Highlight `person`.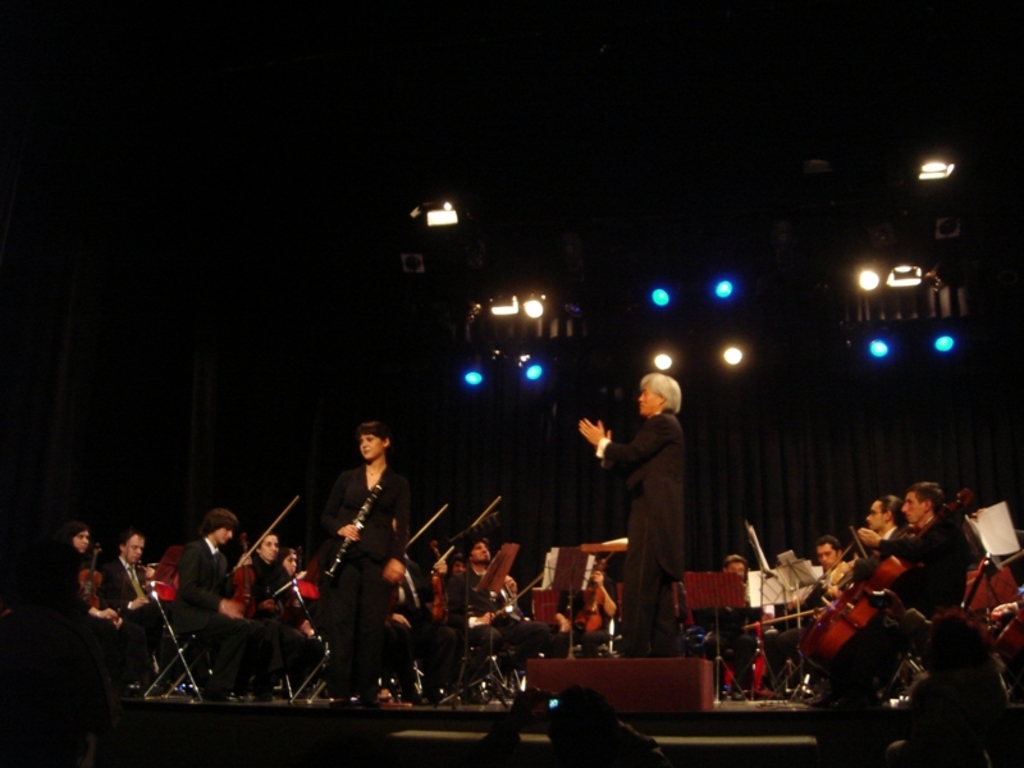
Highlighted region: x1=827, y1=495, x2=904, y2=613.
